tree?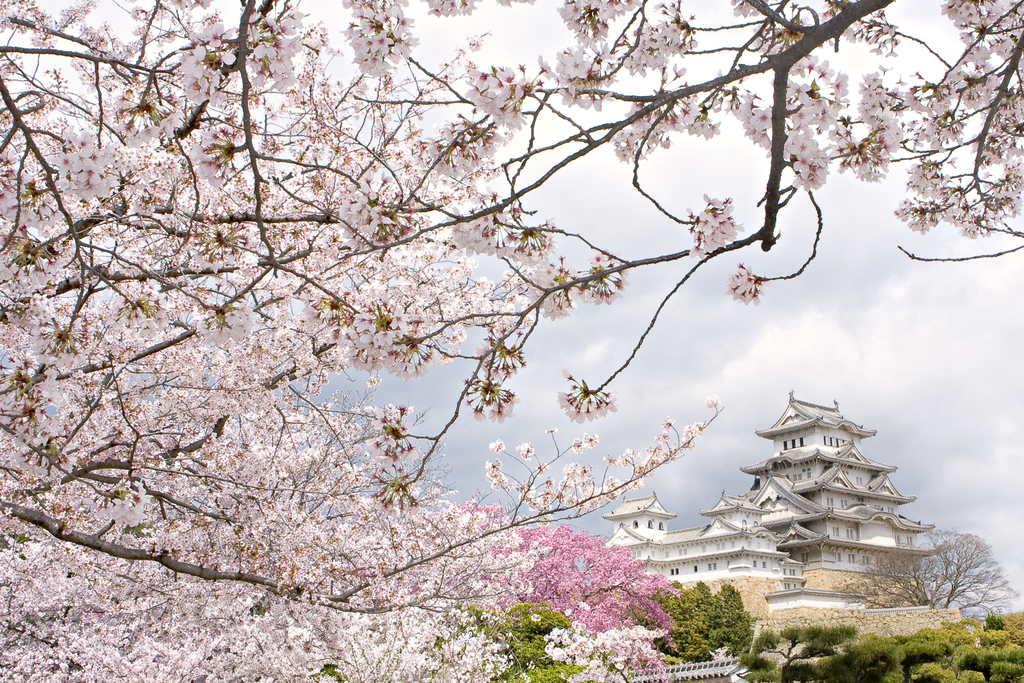
bbox(821, 625, 920, 682)
